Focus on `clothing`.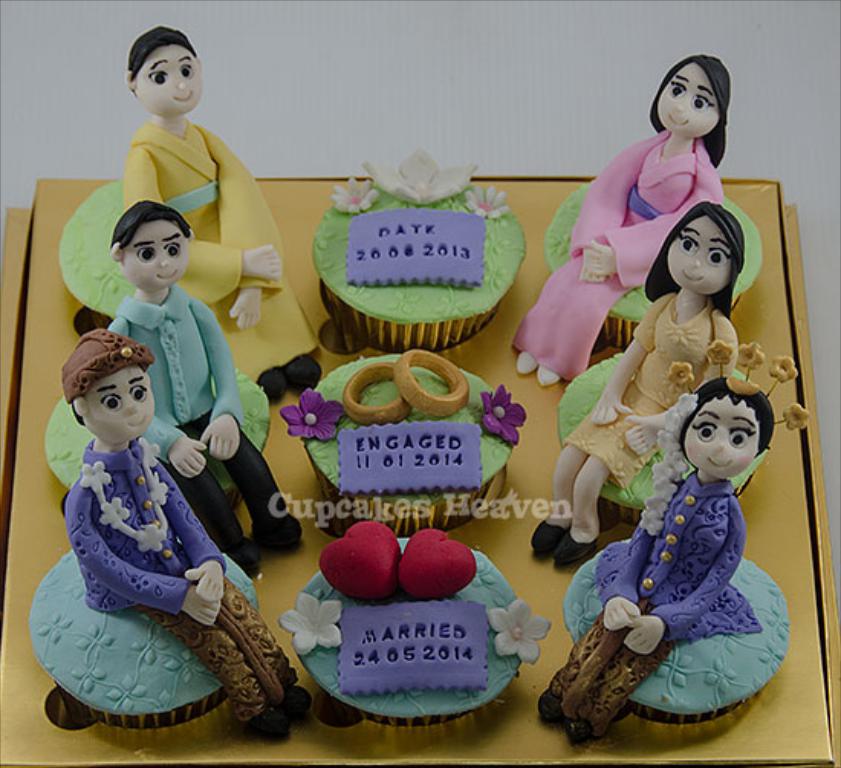
Focused at detection(547, 467, 761, 739).
